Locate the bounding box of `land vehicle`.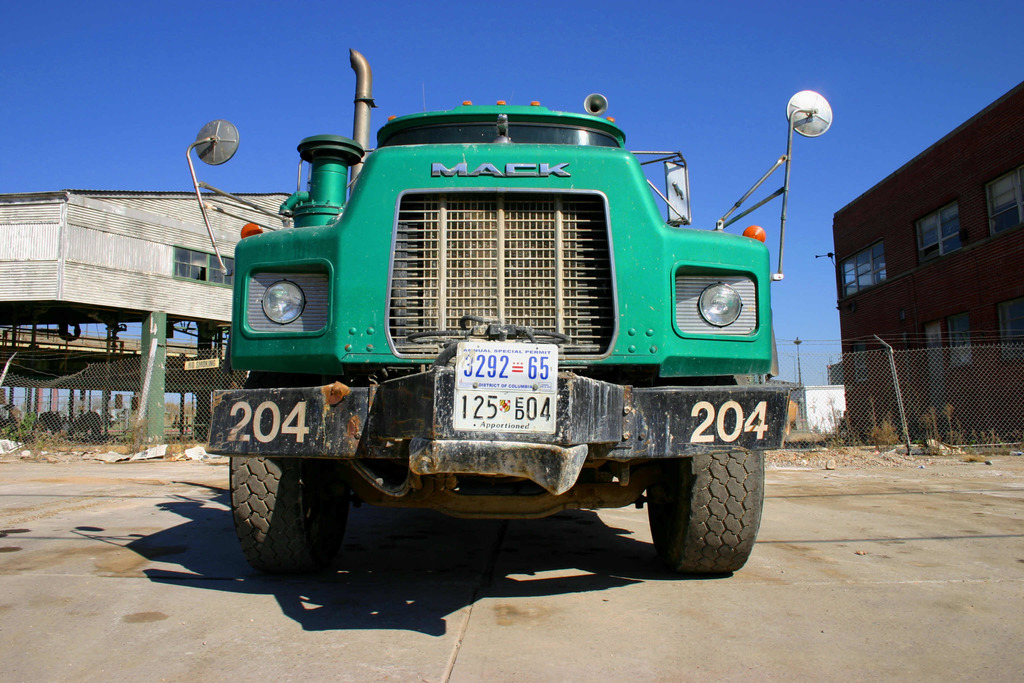
Bounding box: {"left": 172, "top": 95, "right": 821, "bottom": 576}.
